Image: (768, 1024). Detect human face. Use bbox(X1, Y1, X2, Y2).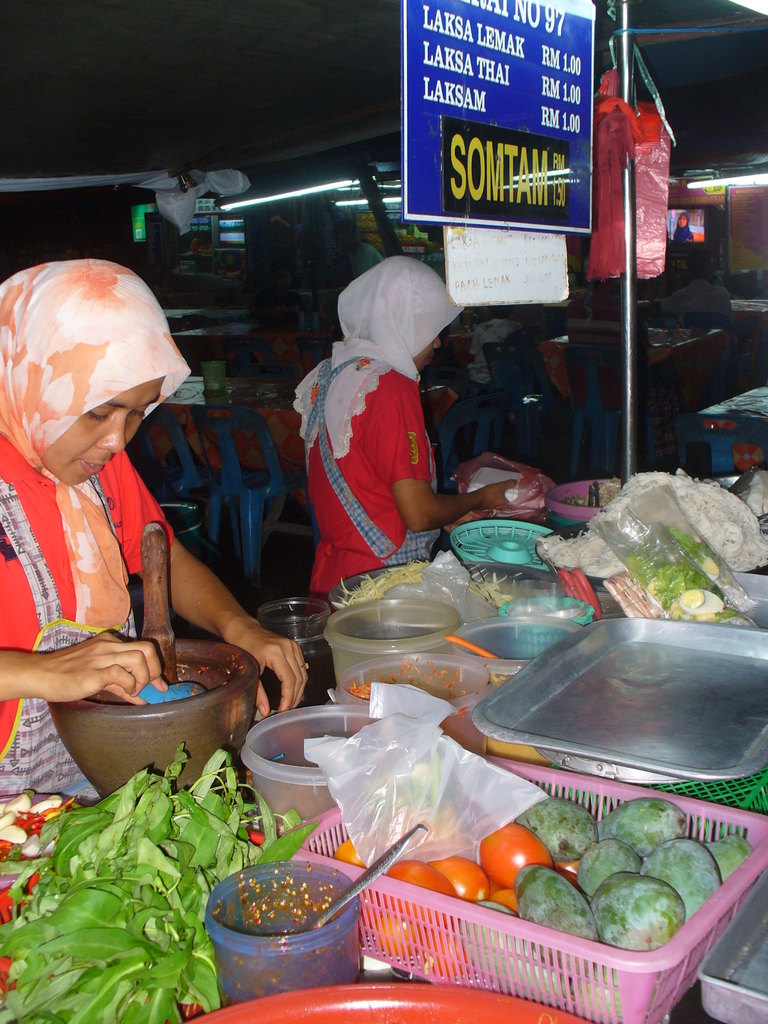
bbox(48, 376, 165, 486).
